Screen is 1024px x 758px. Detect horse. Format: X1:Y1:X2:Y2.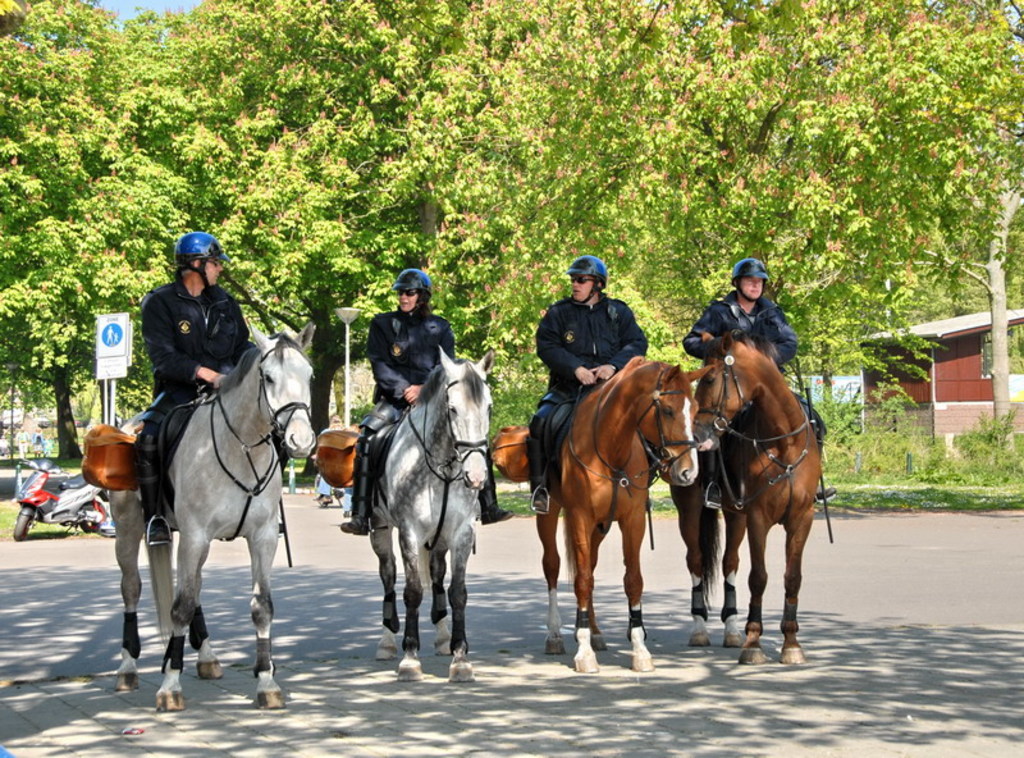
110:312:316:716.
